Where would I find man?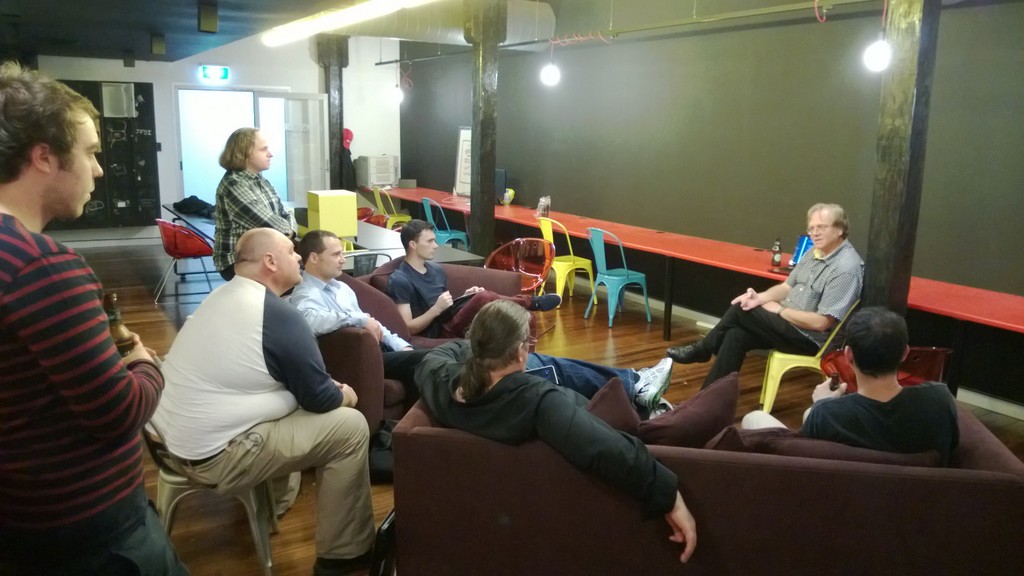
At (left=153, top=228, right=379, bottom=575).
